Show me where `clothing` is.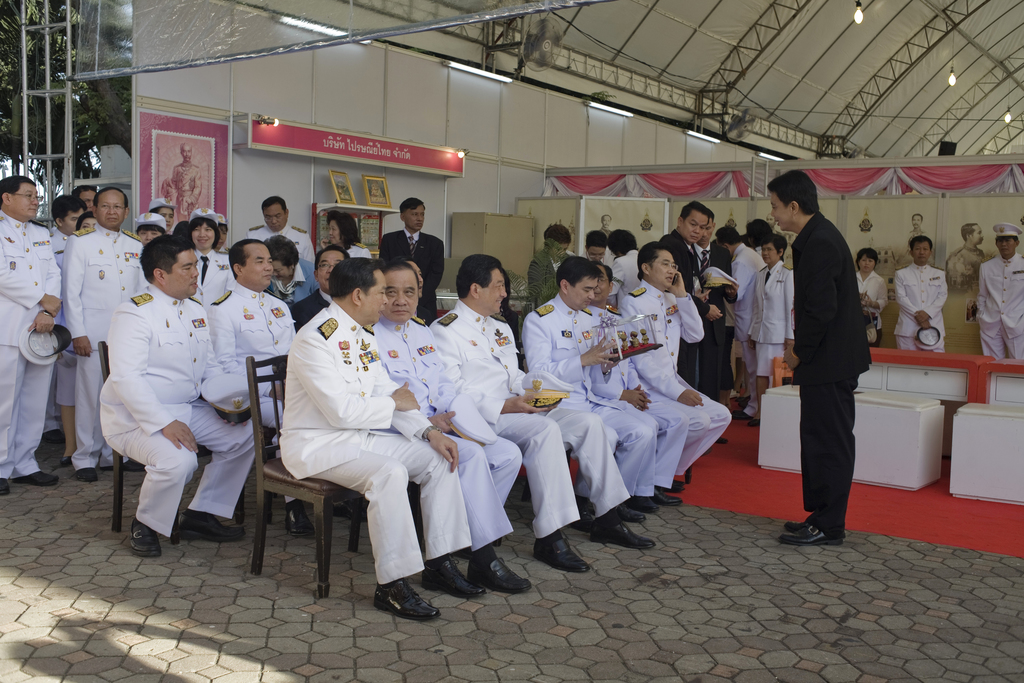
`clothing` is at <box>522,294,658,506</box>.
